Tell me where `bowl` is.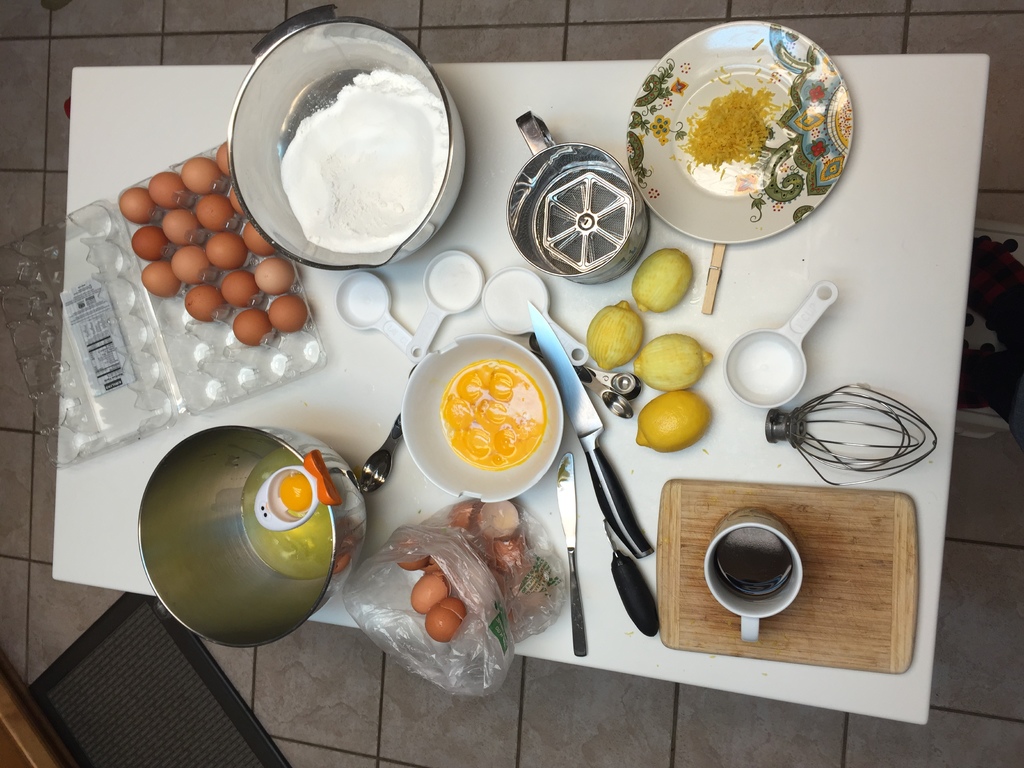
`bowl` is at x1=143 y1=431 x2=371 y2=650.
